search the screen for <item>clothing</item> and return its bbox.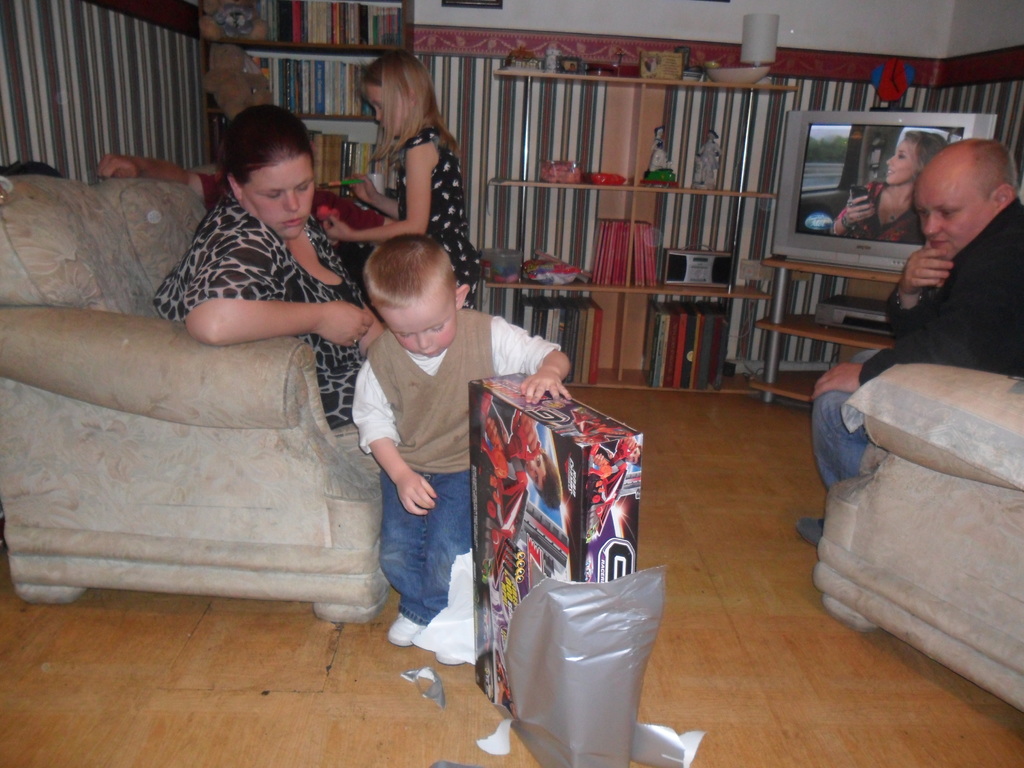
Found: box(833, 184, 920, 246).
